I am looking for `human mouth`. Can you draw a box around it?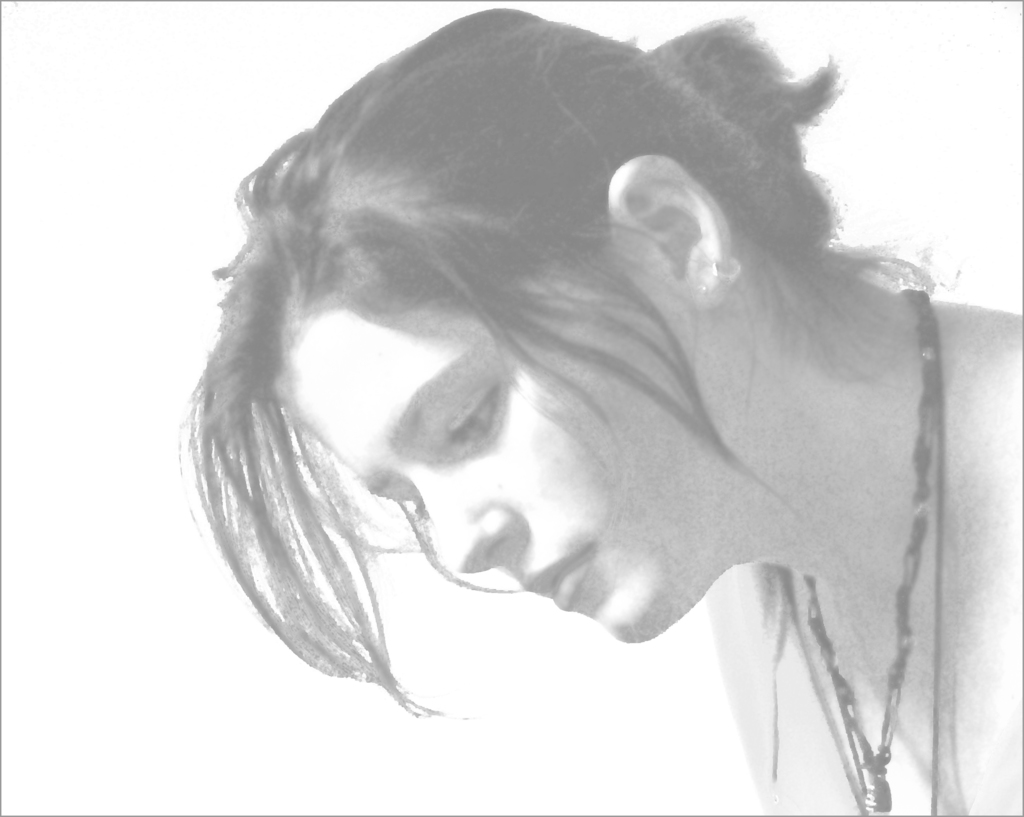
Sure, the bounding box is bbox=(522, 550, 592, 609).
